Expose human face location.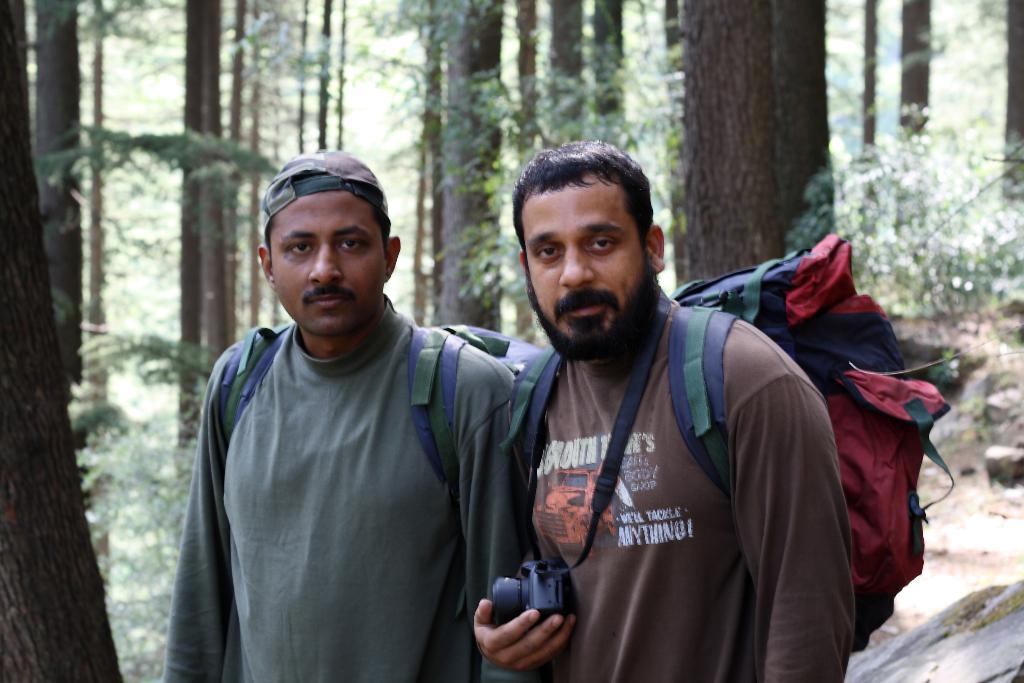
Exposed at 531 177 652 355.
